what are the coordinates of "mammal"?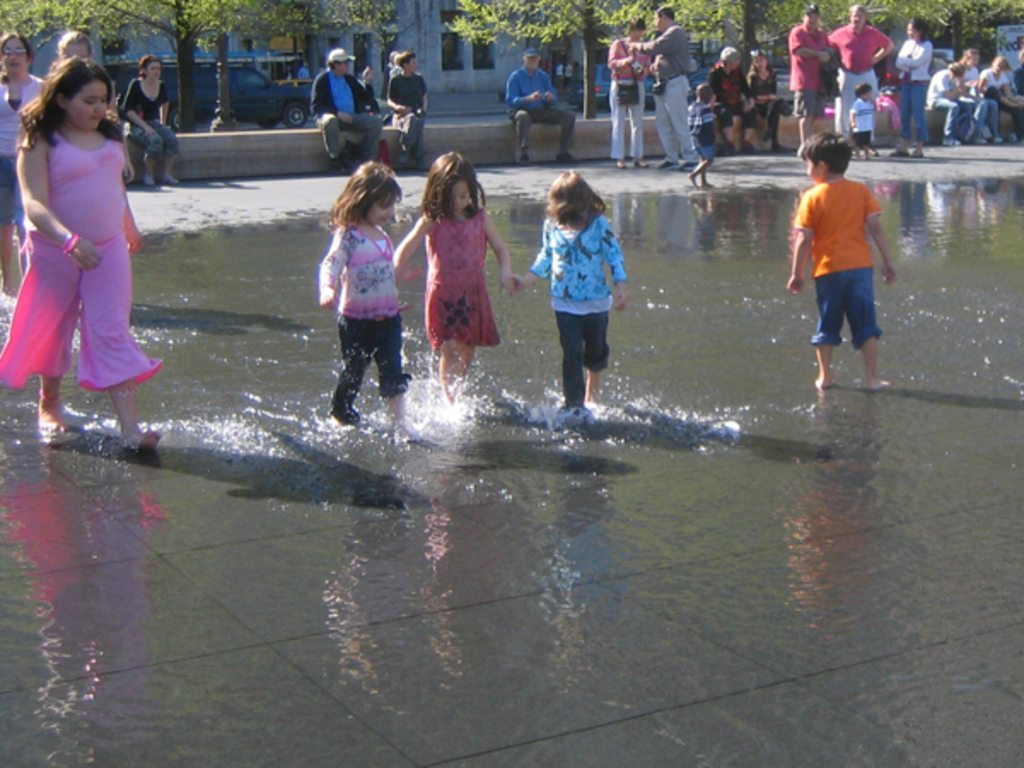
(x1=800, y1=137, x2=889, y2=382).
